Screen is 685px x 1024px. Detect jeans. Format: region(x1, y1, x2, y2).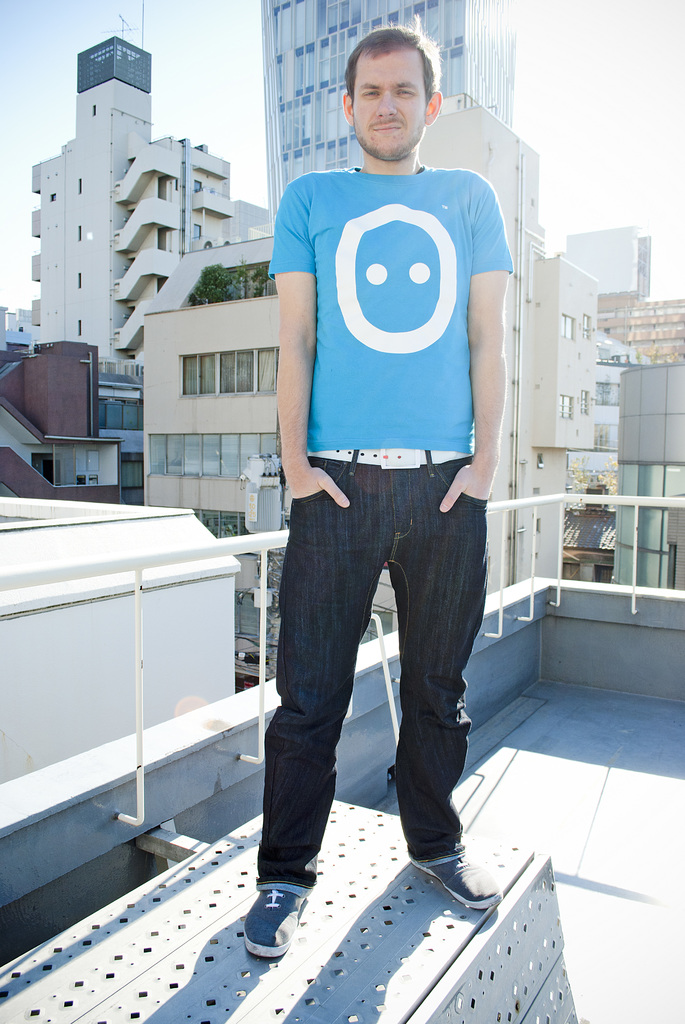
region(248, 511, 485, 910).
